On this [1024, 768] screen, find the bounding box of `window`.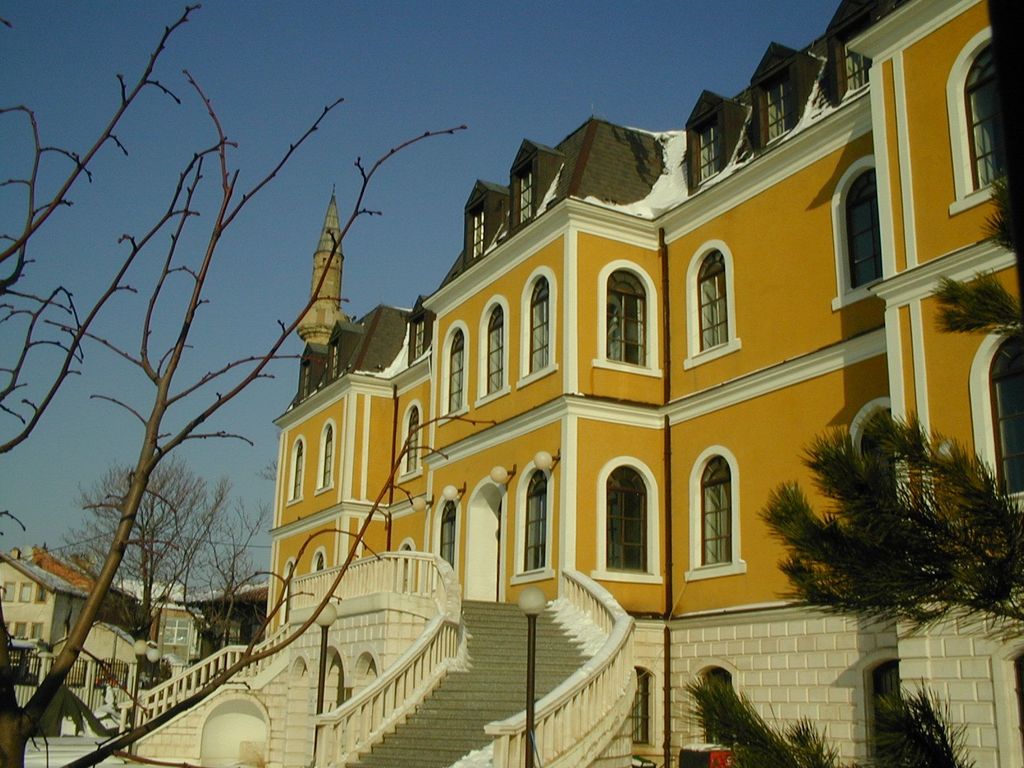
Bounding box: pyautogui.locateOnScreen(624, 669, 650, 749).
